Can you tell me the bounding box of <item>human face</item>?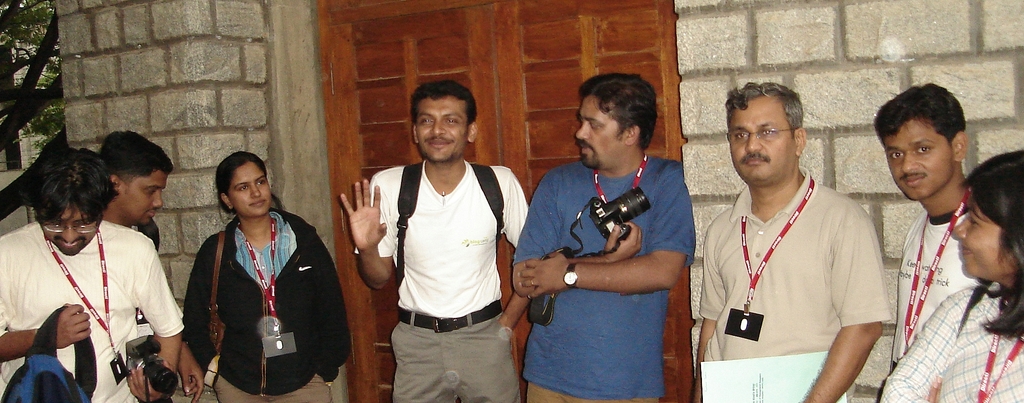
(x1=40, y1=201, x2=101, y2=256).
